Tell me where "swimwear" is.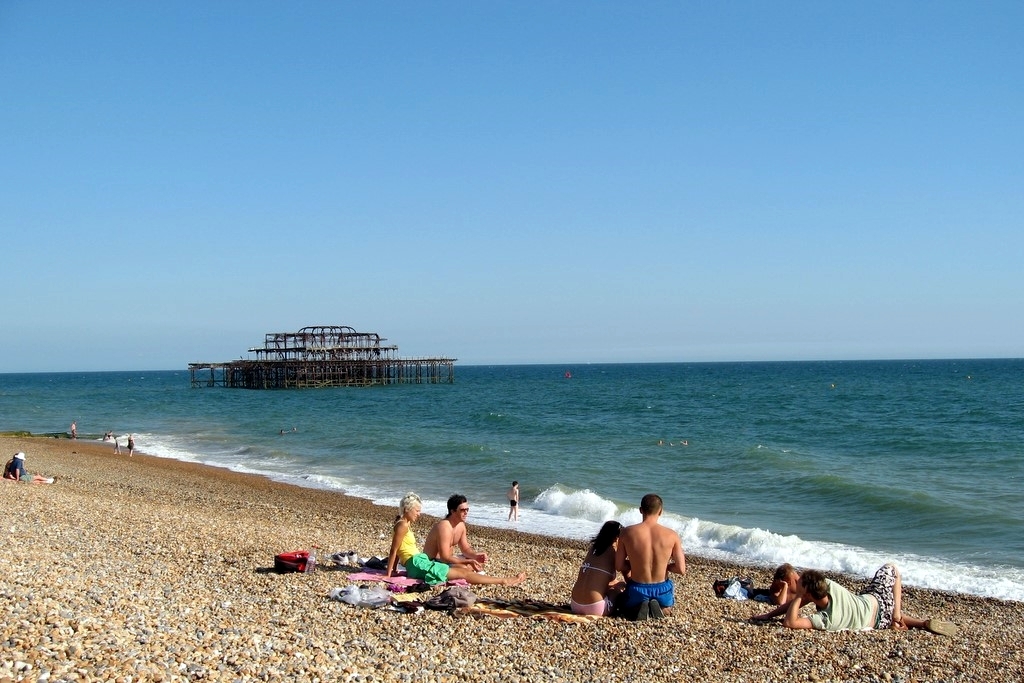
"swimwear" is at <bbox>811, 577, 909, 638</bbox>.
